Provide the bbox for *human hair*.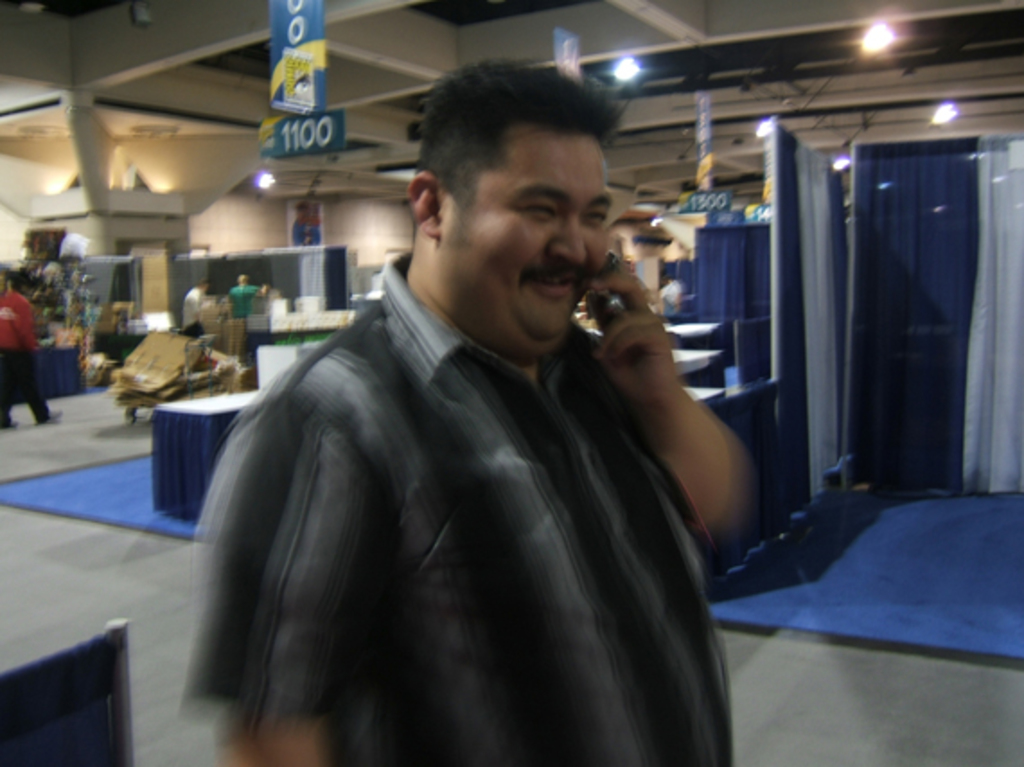
(11, 275, 31, 296).
